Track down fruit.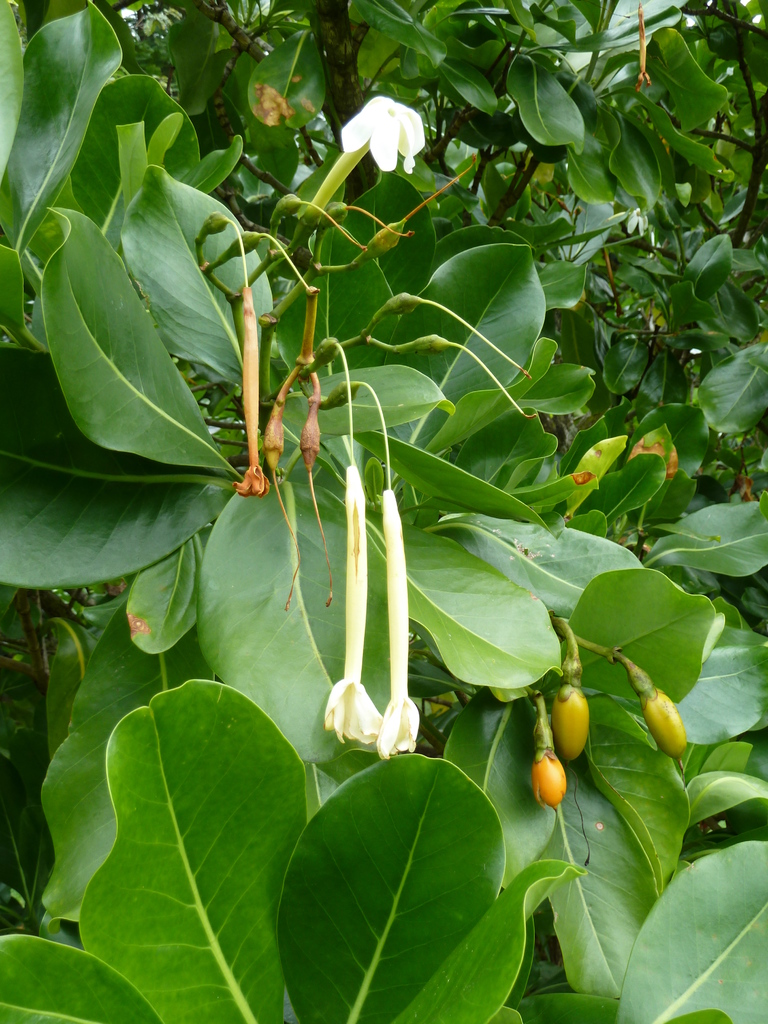
Tracked to l=638, t=688, r=687, b=774.
